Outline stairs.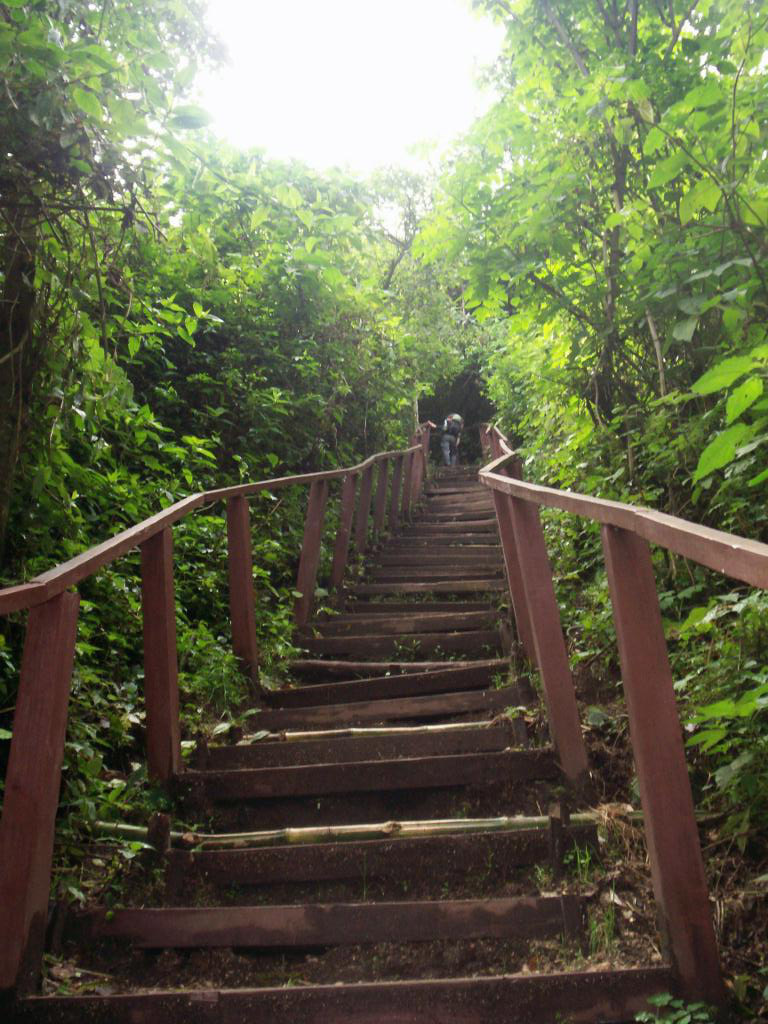
Outline: left=0, top=447, right=630, bottom=1023.
